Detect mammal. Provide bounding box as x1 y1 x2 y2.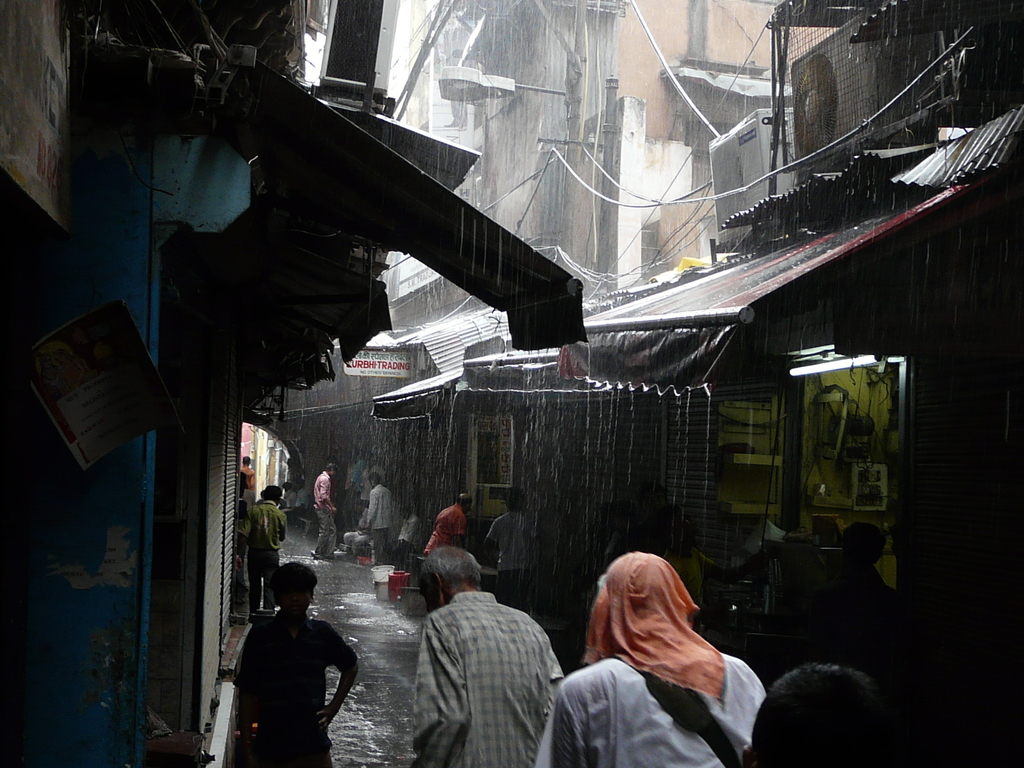
816 516 901 641.
